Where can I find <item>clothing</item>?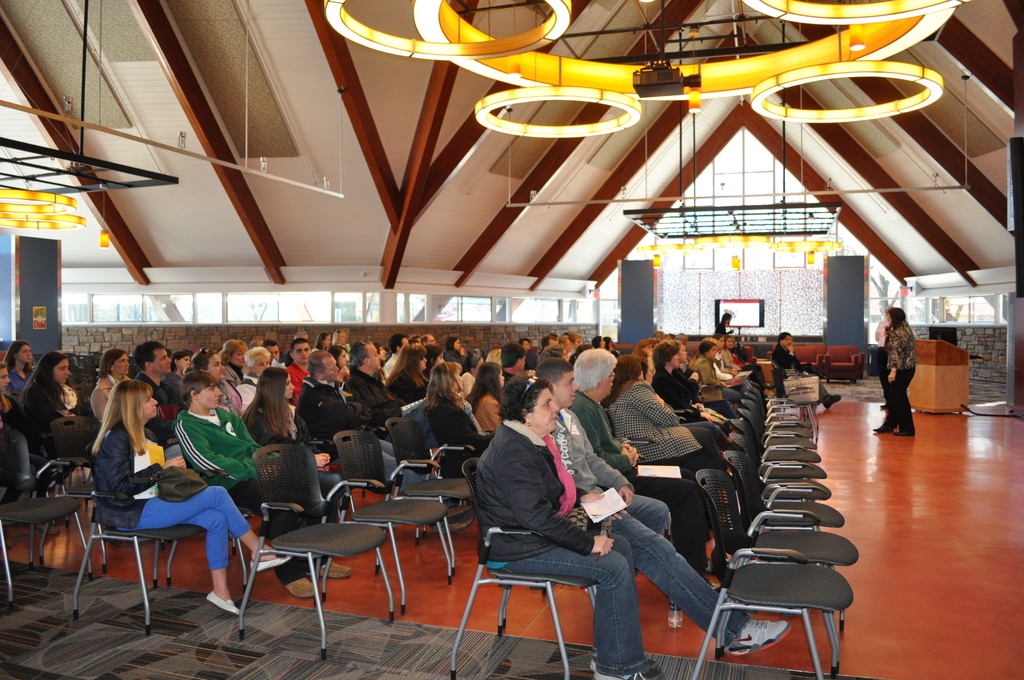
You can find it at [x1=23, y1=374, x2=76, y2=445].
